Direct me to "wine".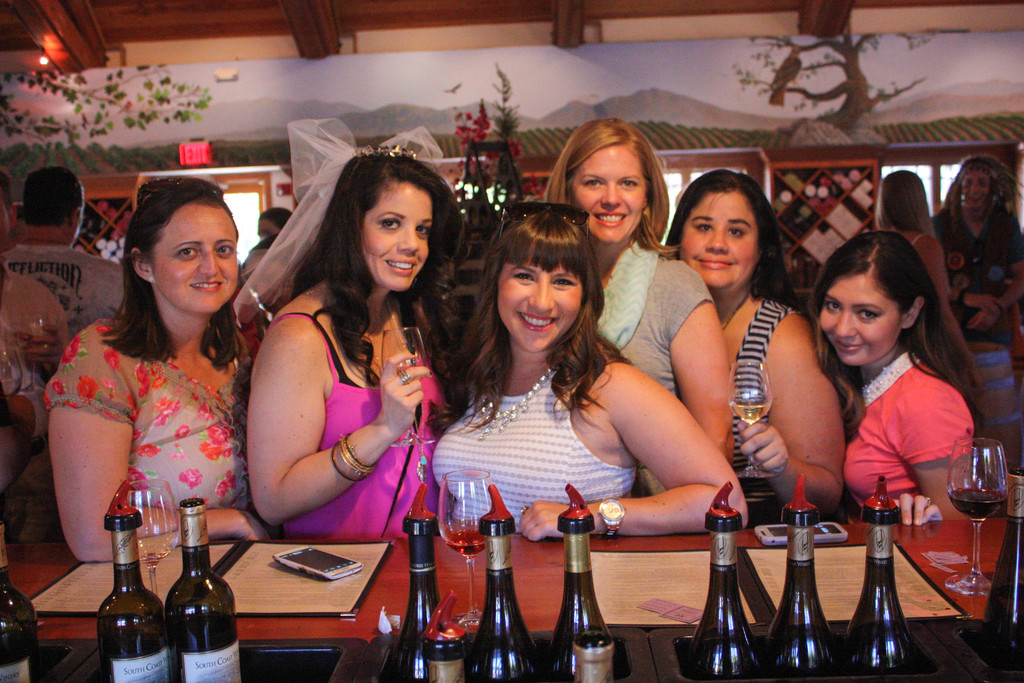
Direction: bbox(163, 490, 241, 682).
